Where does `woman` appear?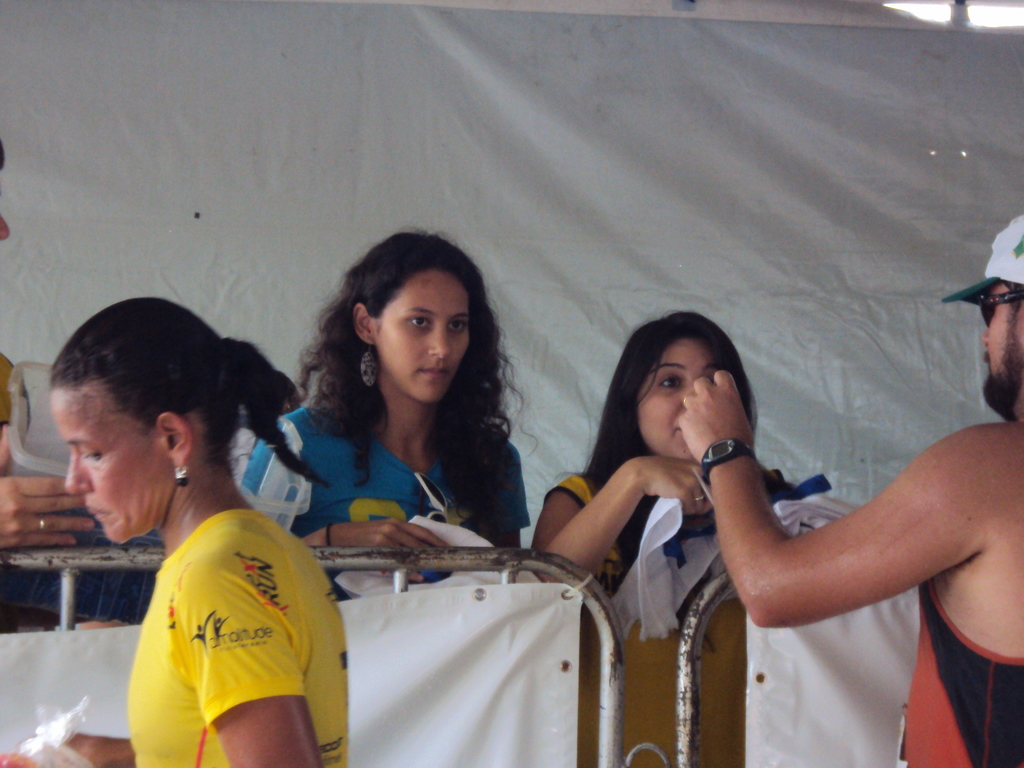
Appears at box(0, 295, 350, 767).
